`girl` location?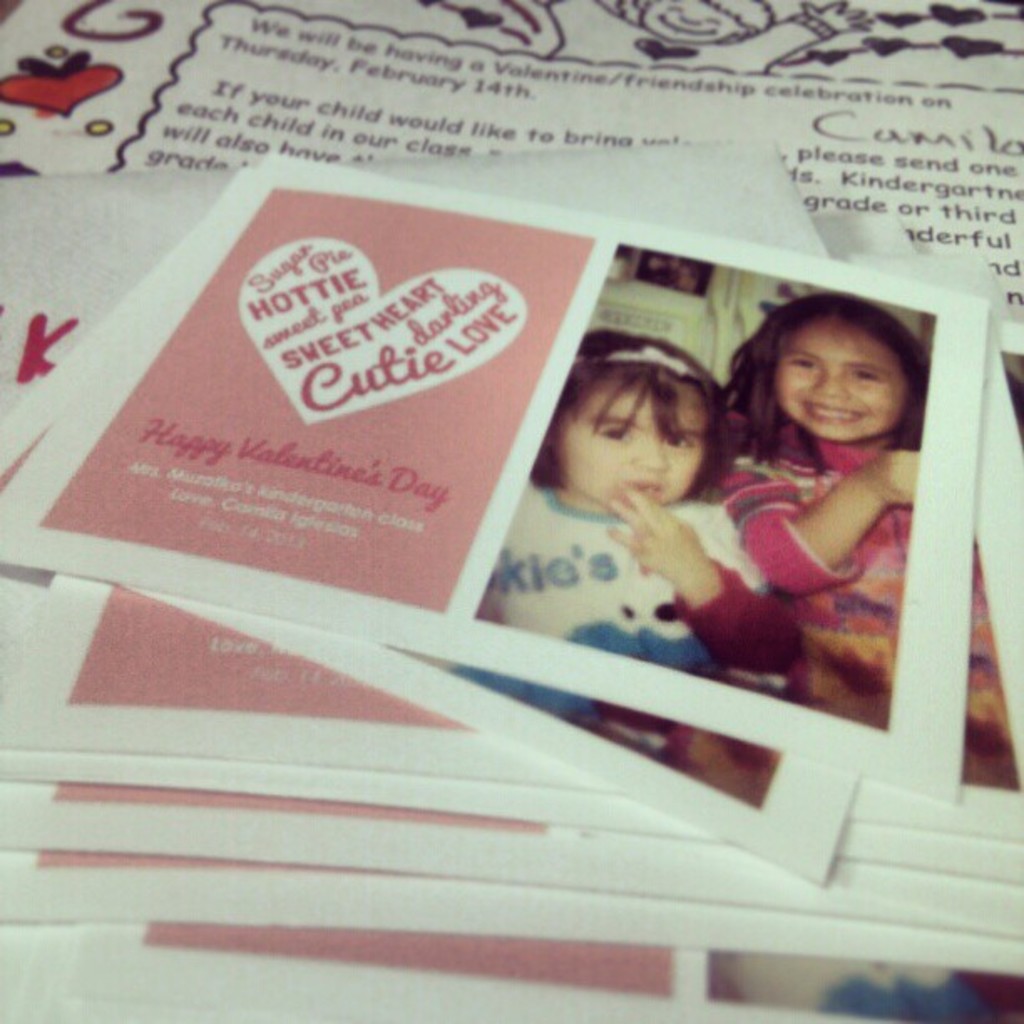
(x1=489, y1=326, x2=808, y2=674)
